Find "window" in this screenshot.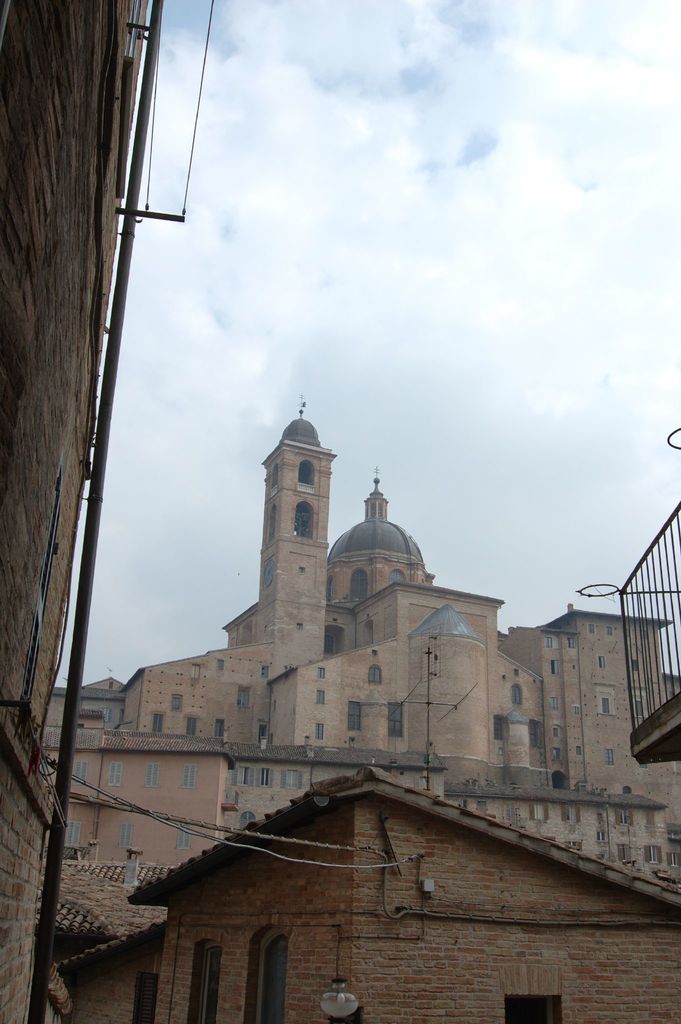
The bounding box for "window" is crop(185, 762, 198, 788).
